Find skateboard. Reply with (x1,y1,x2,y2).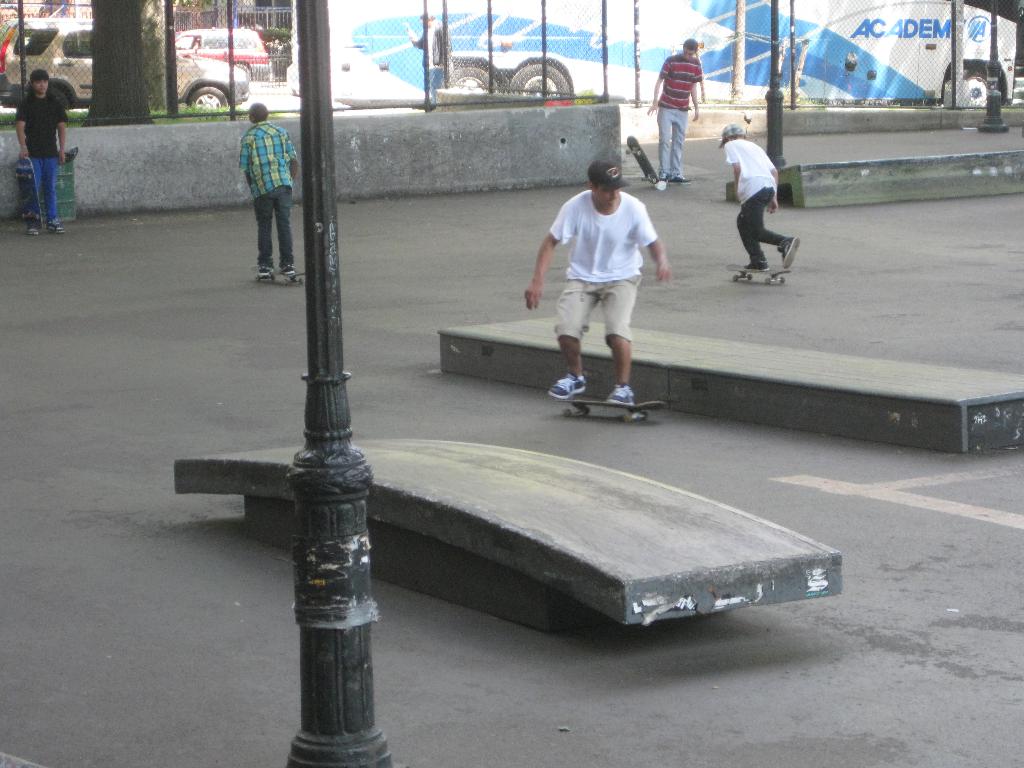
(563,397,669,428).
